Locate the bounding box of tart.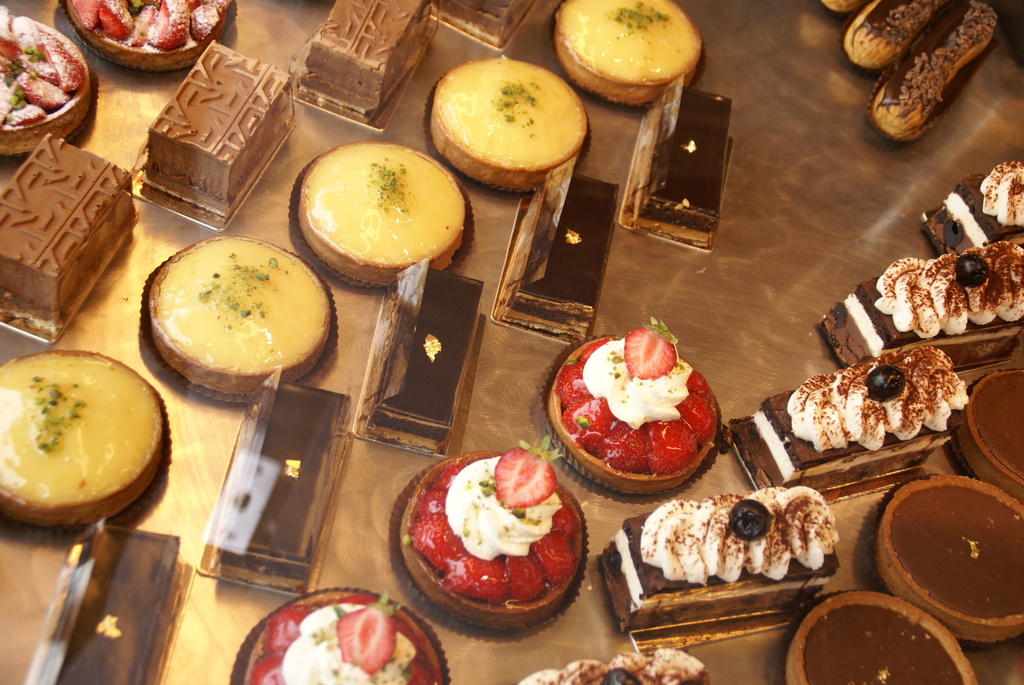
Bounding box: [left=65, top=0, right=241, bottom=67].
